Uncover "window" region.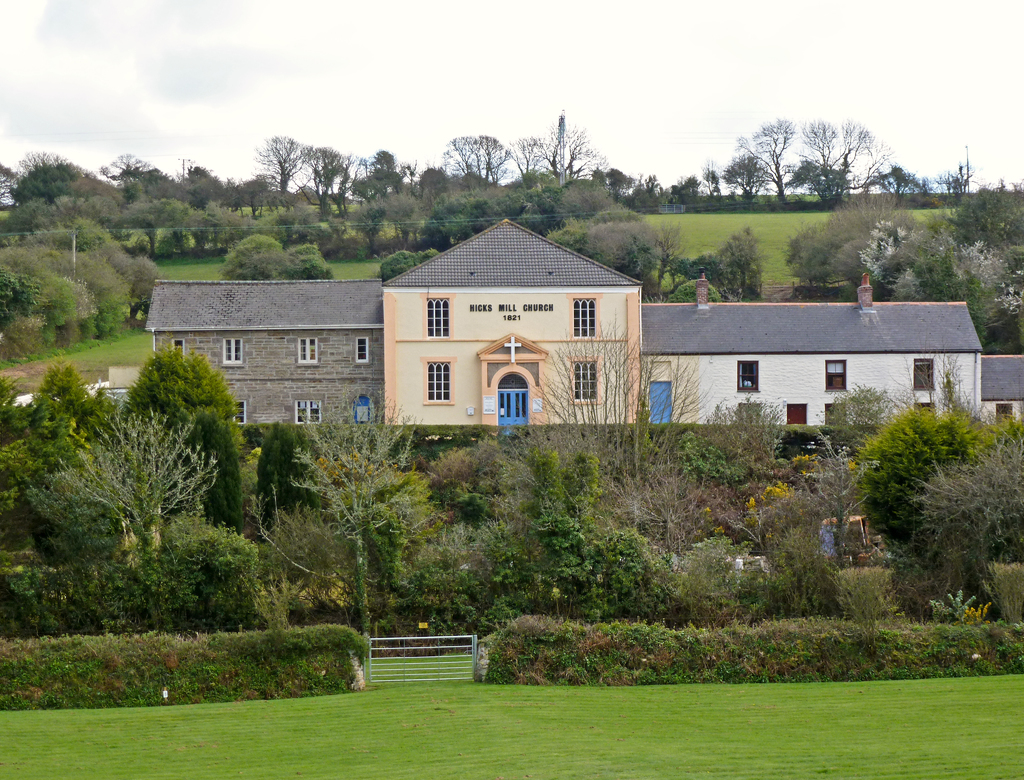
Uncovered: box(912, 402, 938, 419).
